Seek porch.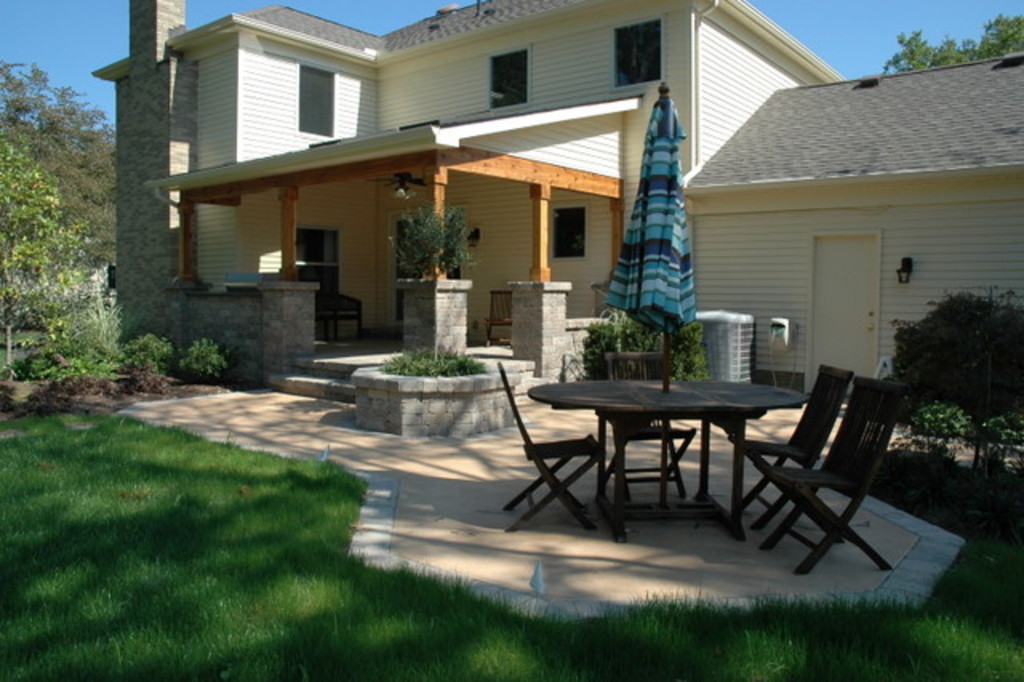
[x1=194, y1=323, x2=638, y2=443].
